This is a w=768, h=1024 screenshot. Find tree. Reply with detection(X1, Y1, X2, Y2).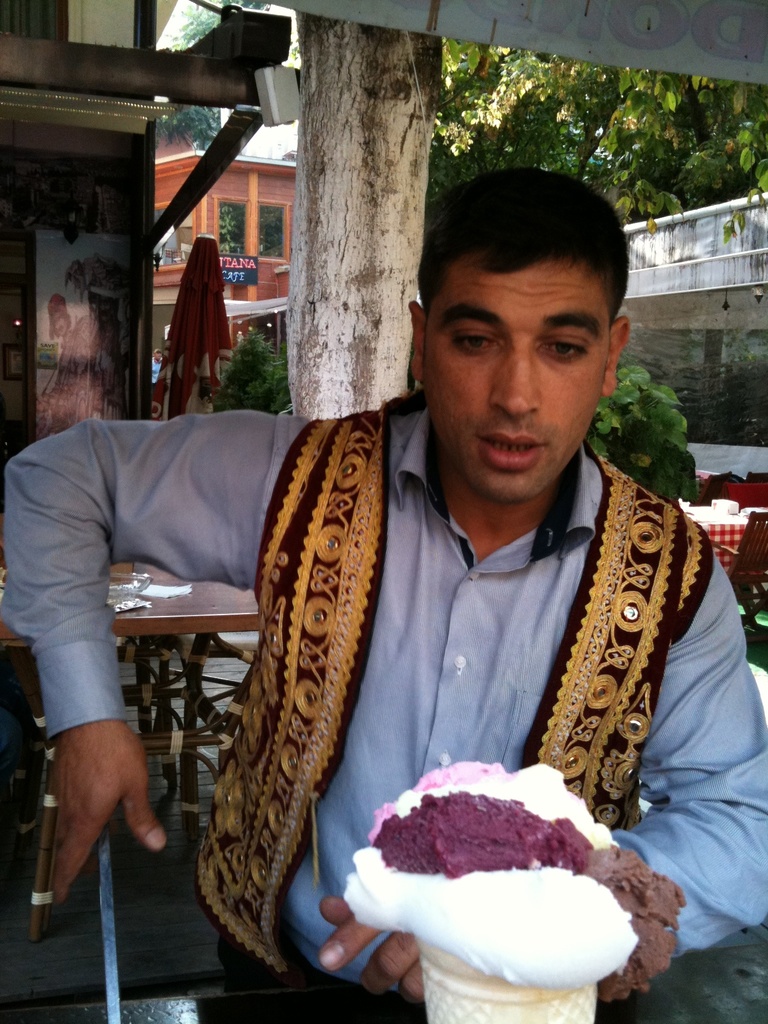
detection(581, 364, 705, 511).
